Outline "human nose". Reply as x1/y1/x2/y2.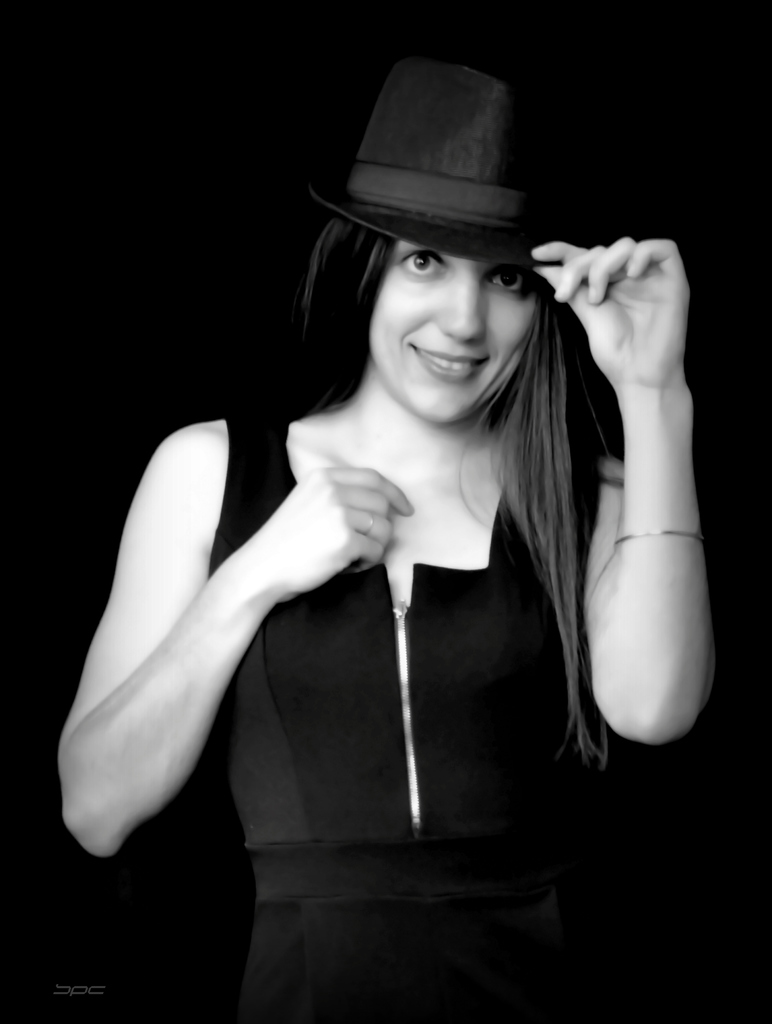
433/285/491/348.
